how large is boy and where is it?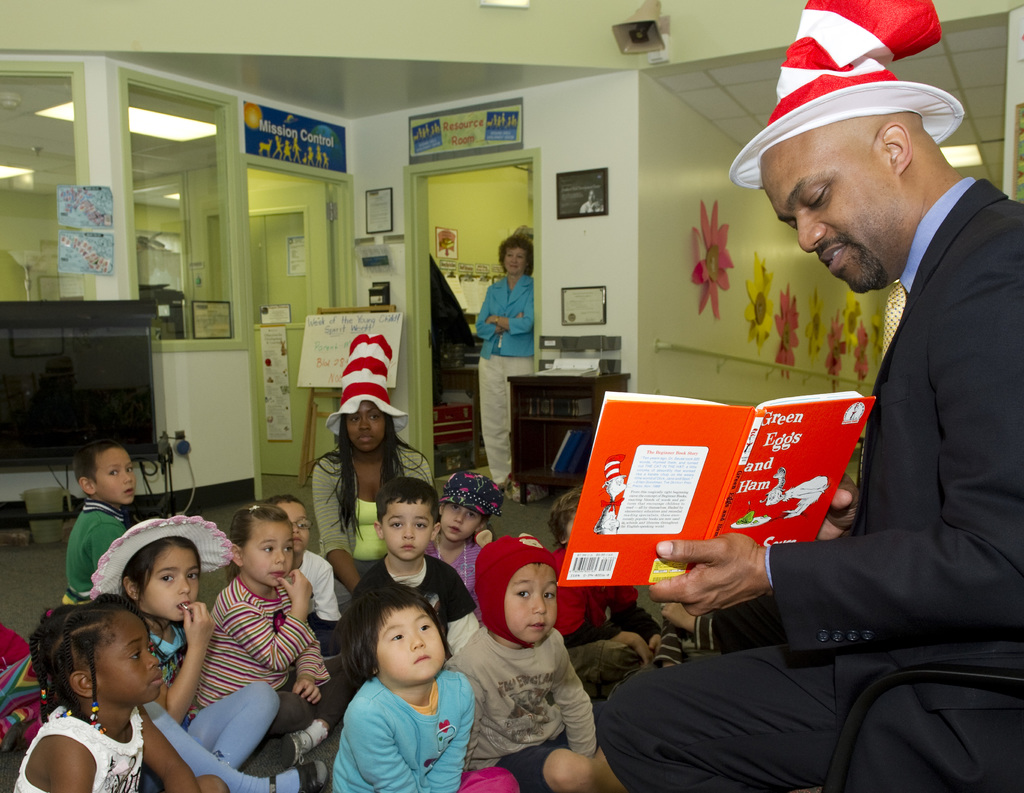
Bounding box: 63 453 135 603.
